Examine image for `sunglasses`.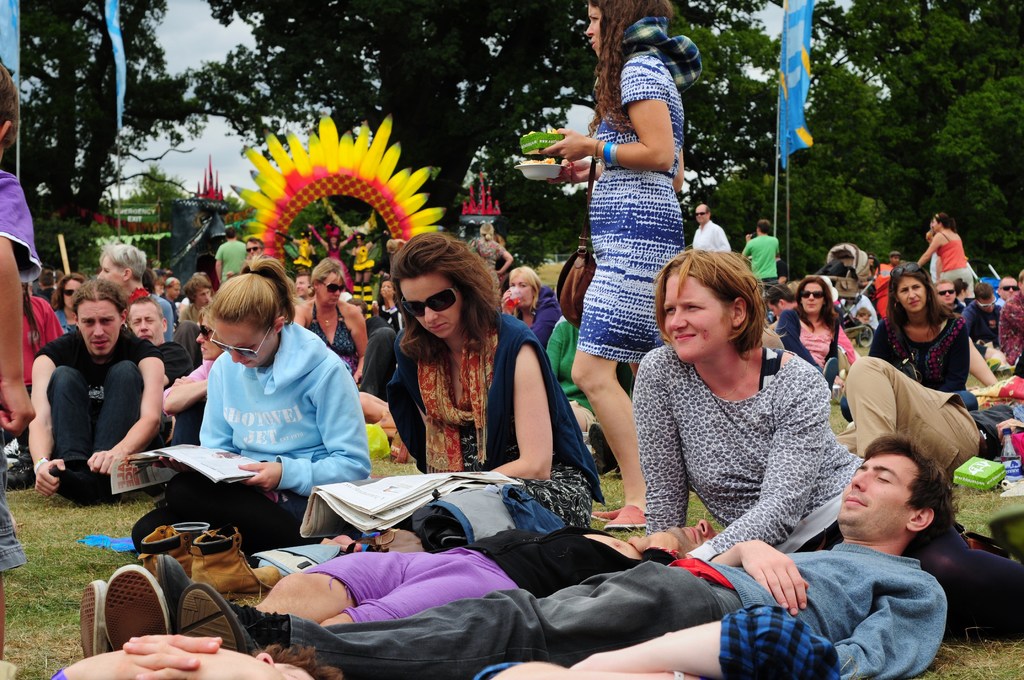
Examination result: pyautogui.locateOnScreen(403, 283, 463, 315).
